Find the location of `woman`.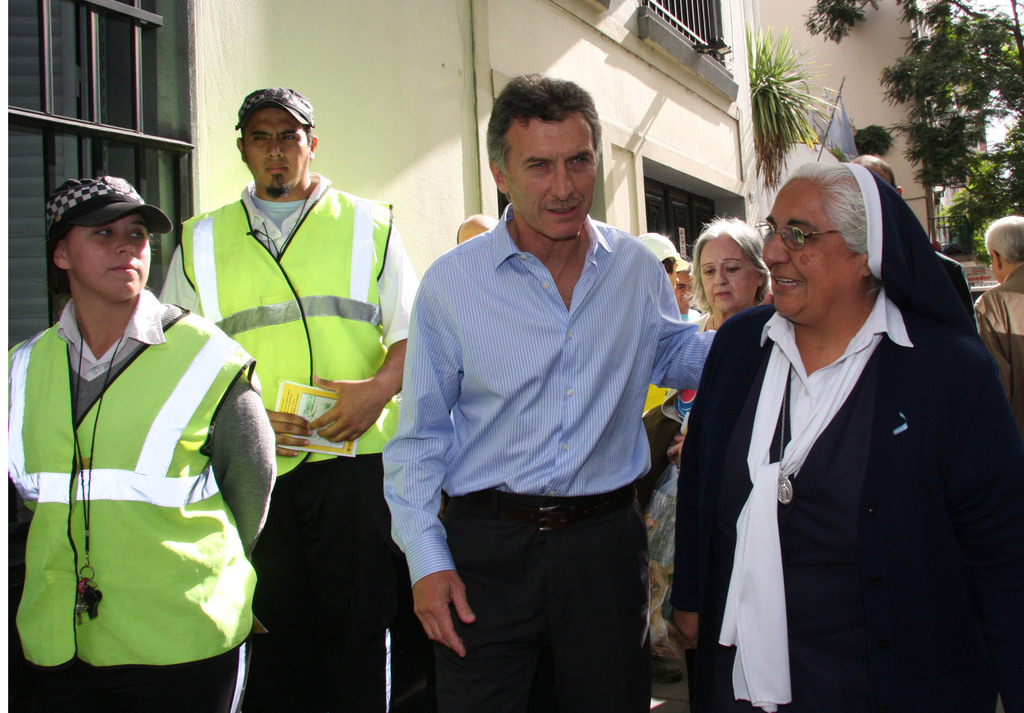
Location: pyautogui.locateOnScreen(639, 215, 777, 673).
